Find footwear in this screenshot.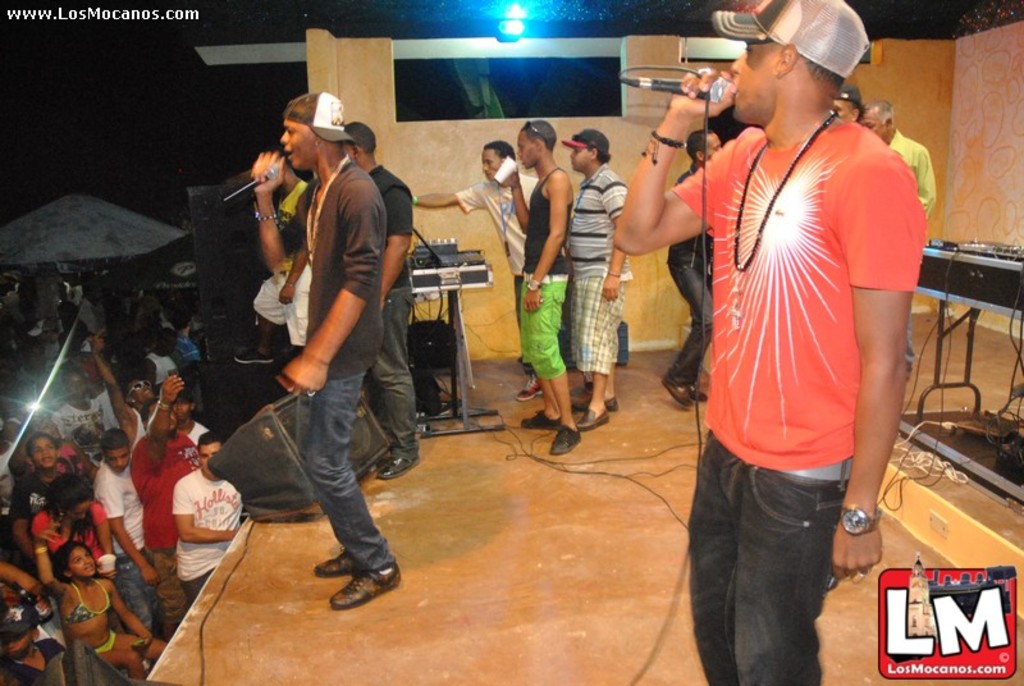
The bounding box for footwear is detection(576, 408, 609, 430).
